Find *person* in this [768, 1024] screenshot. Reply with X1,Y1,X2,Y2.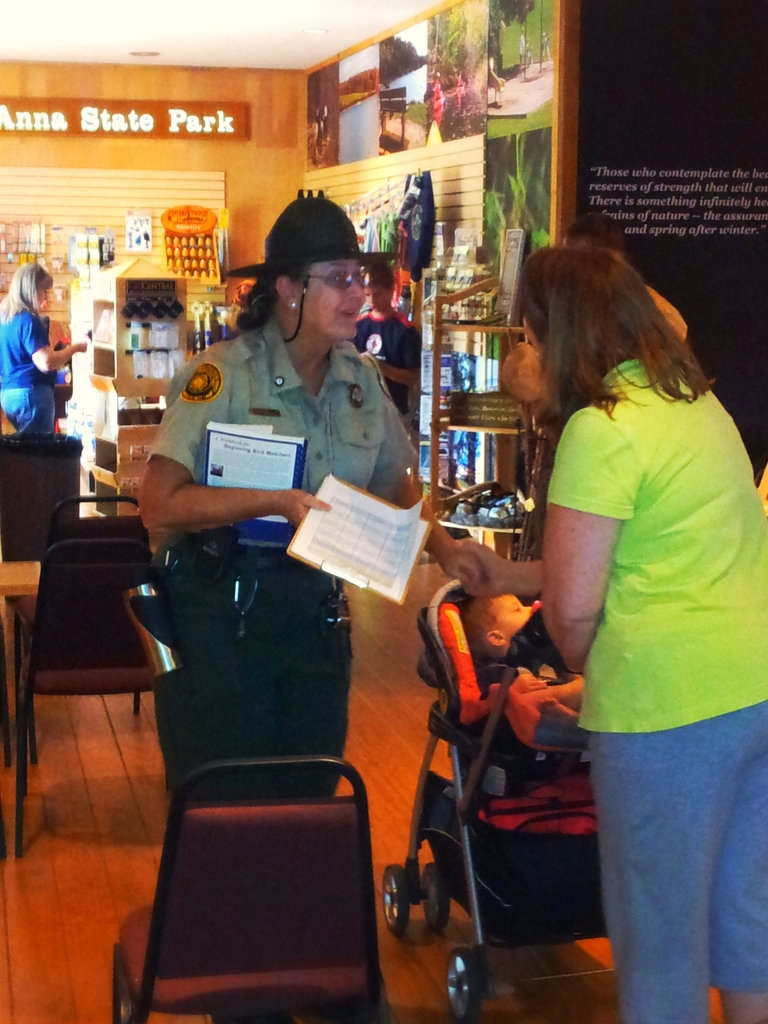
0,253,95,430.
